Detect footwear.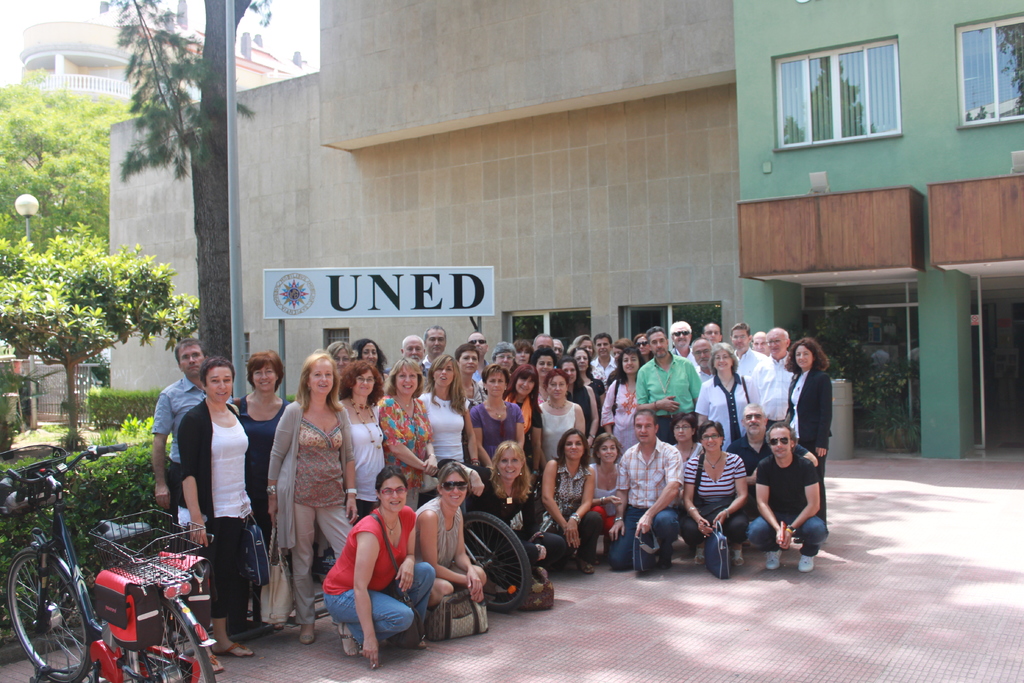
Detected at <box>302,632,319,644</box>.
